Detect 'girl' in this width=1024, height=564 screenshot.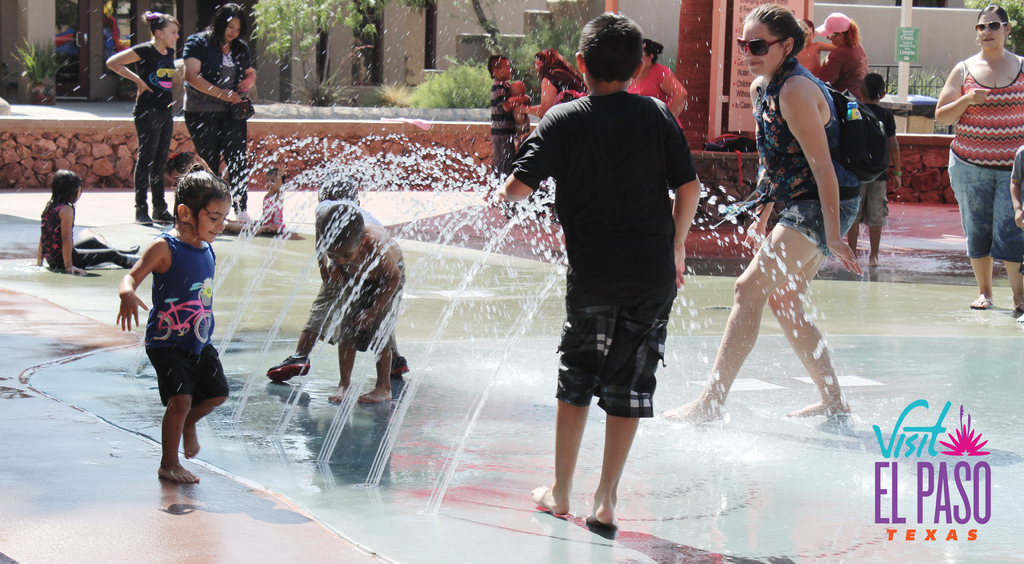
Detection: detection(29, 168, 141, 275).
